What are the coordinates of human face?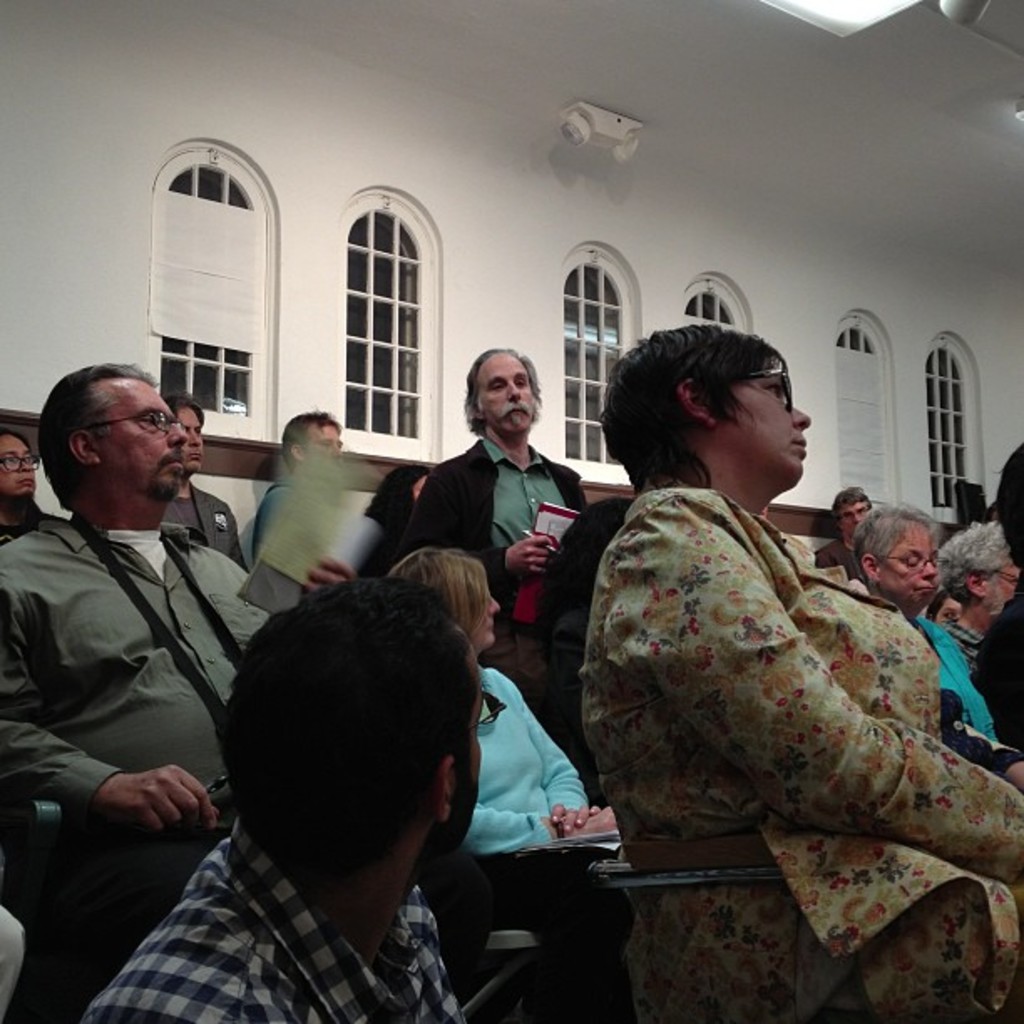
[882,525,940,602].
